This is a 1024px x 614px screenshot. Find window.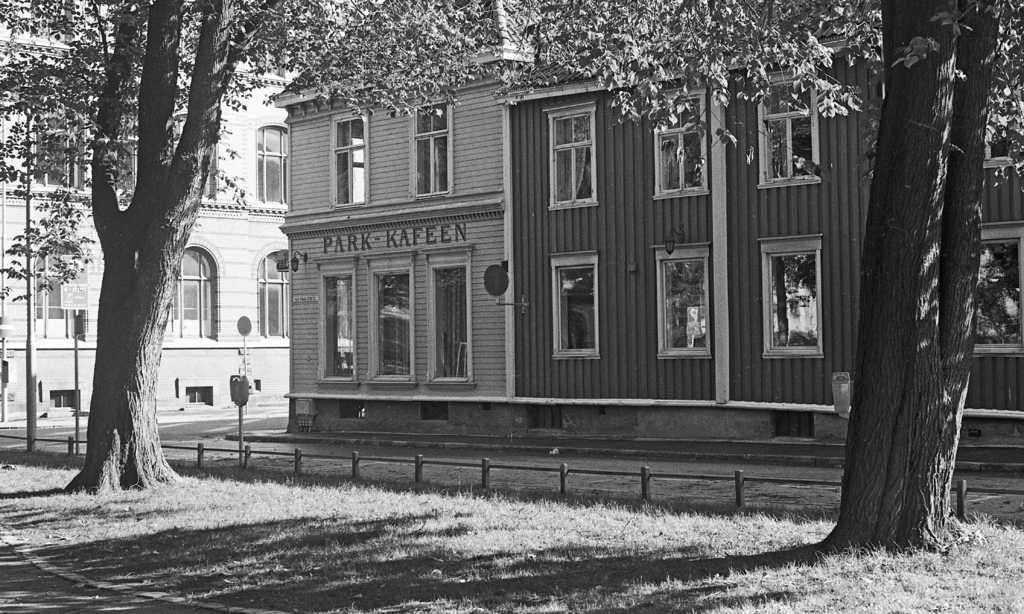
Bounding box: <region>373, 263, 412, 383</region>.
